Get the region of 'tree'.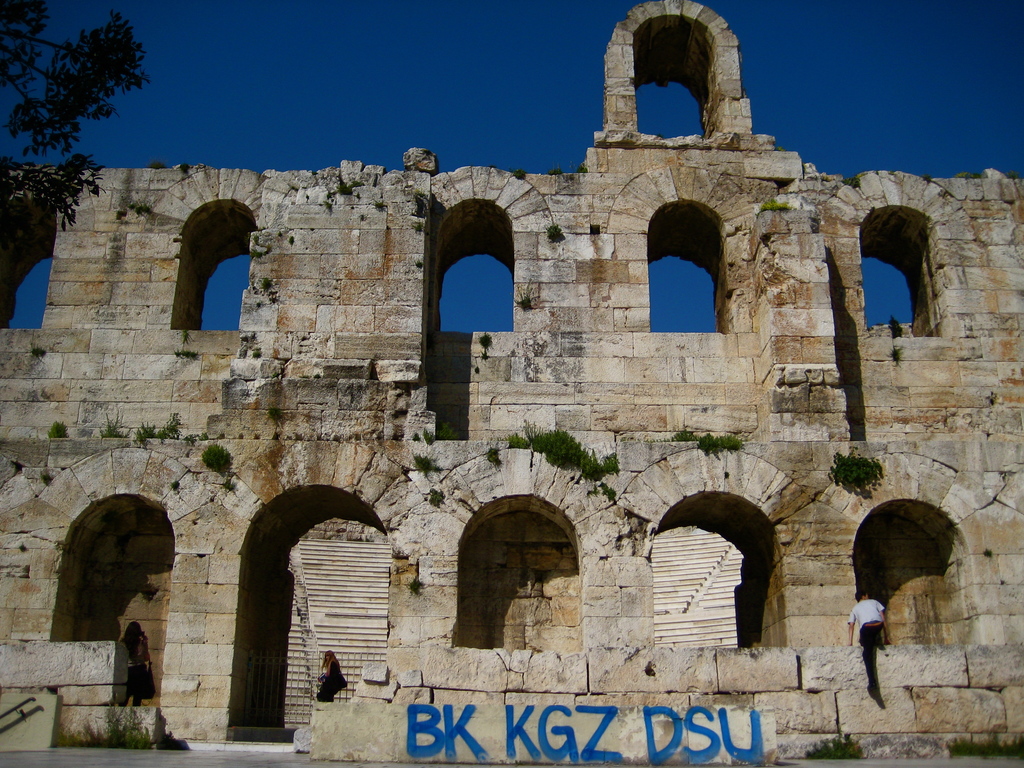
bbox(0, 0, 163, 242).
